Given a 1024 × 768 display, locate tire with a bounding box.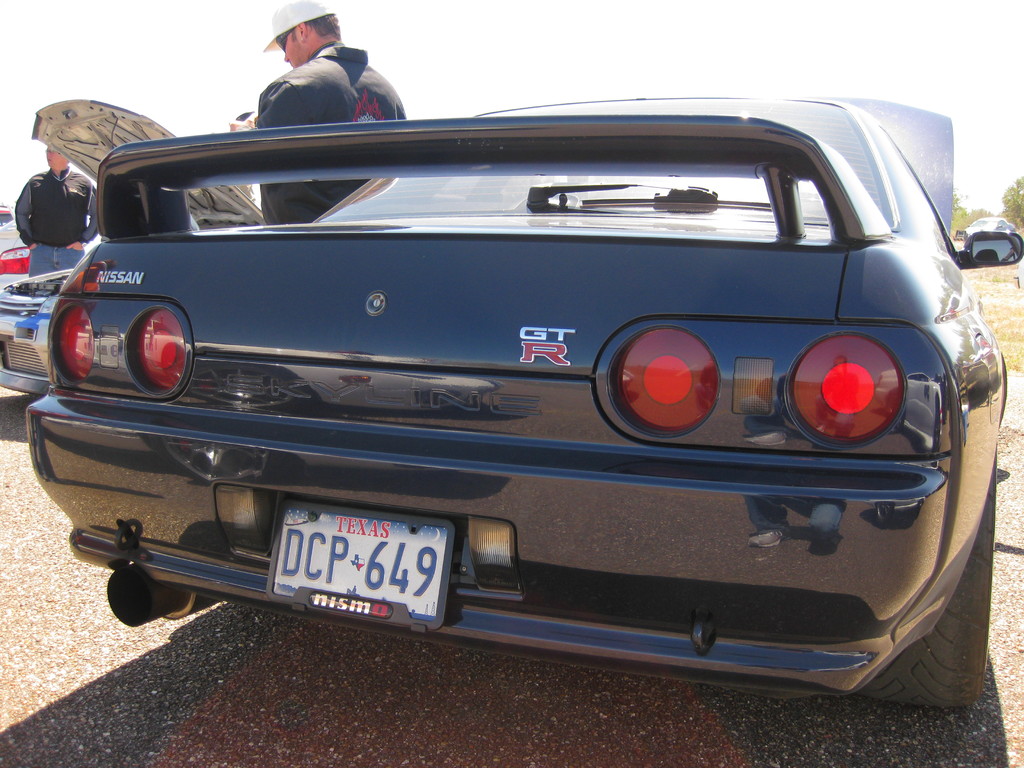
Located: crop(856, 447, 996, 708).
